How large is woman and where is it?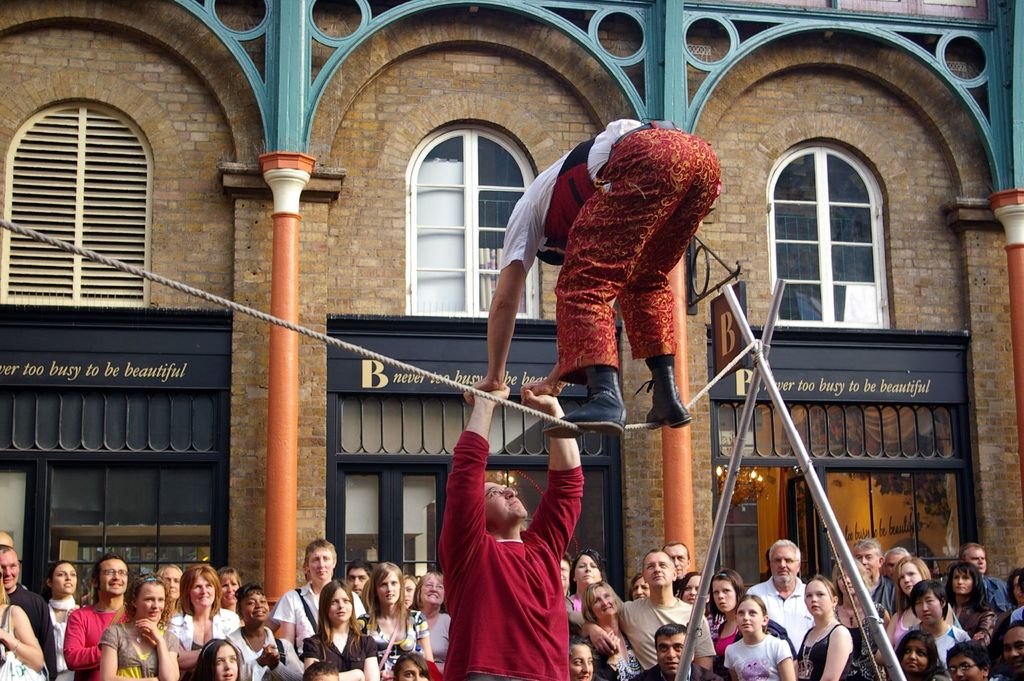
Bounding box: bbox=(676, 571, 710, 616).
